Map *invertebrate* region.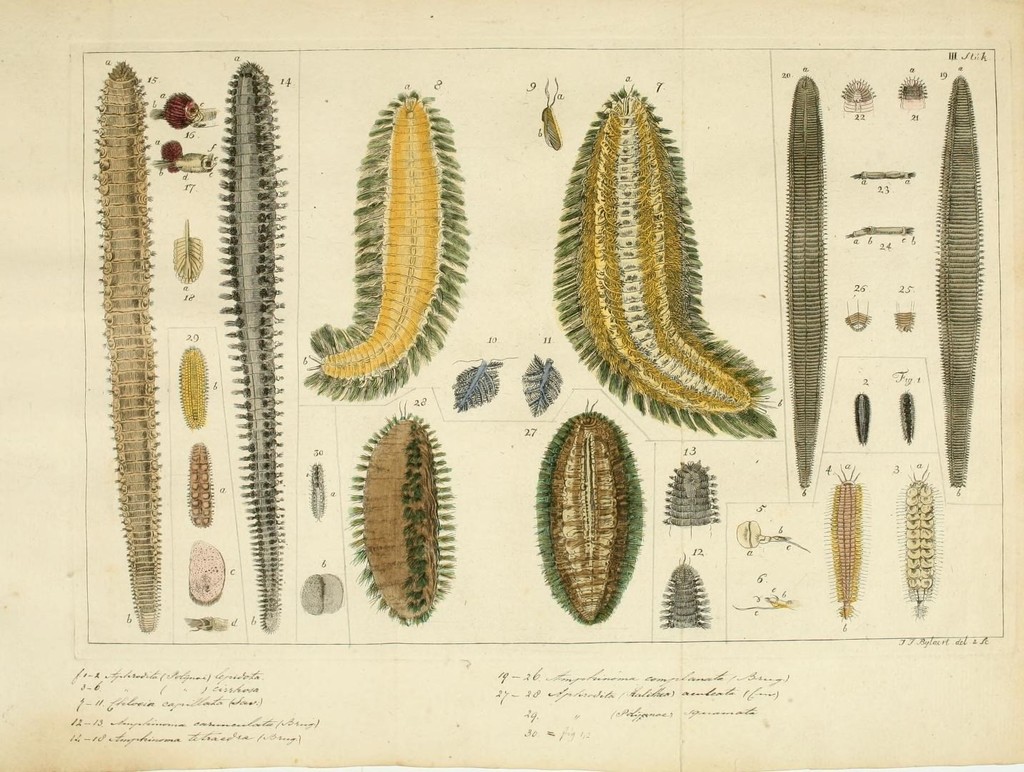
Mapped to left=535, top=403, right=650, bottom=618.
